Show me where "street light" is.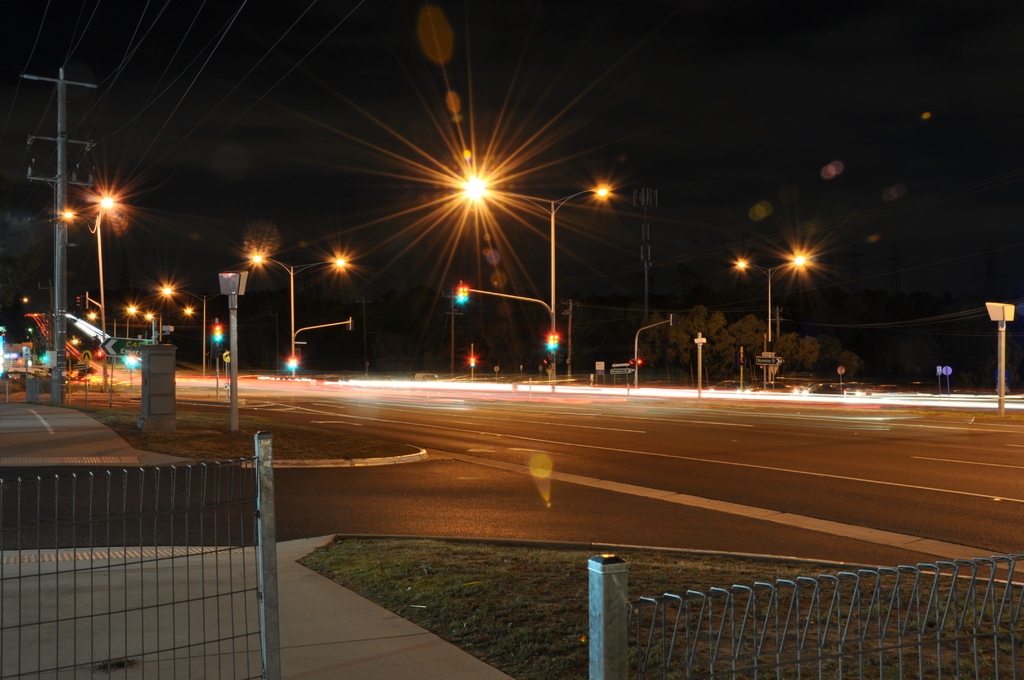
"street light" is at x1=129 y1=303 x2=168 y2=343.
